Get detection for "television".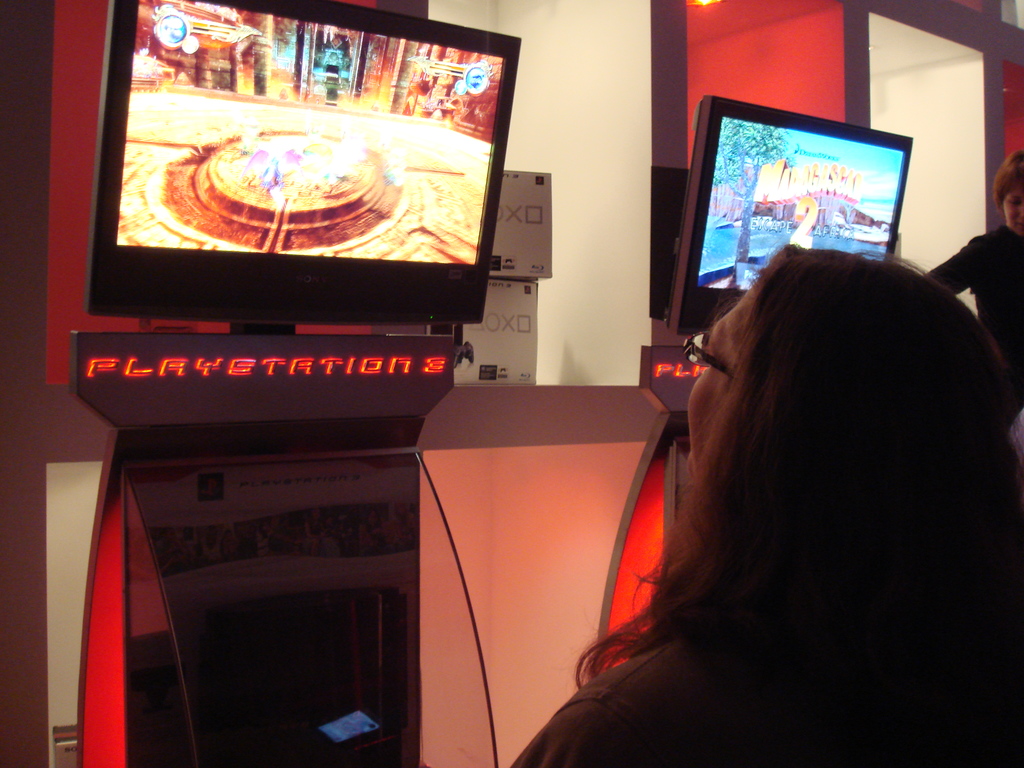
Detection: (left=673, top=93, right=915, bottom=330).
